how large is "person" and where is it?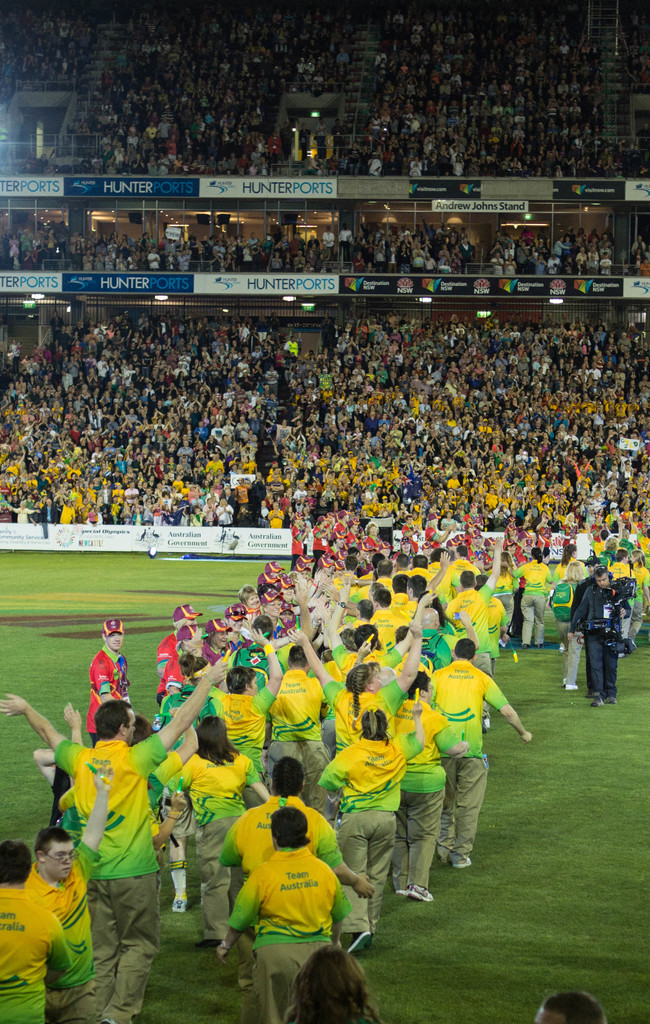
Bounding box: bbox=(318, 697, 423, 959).
